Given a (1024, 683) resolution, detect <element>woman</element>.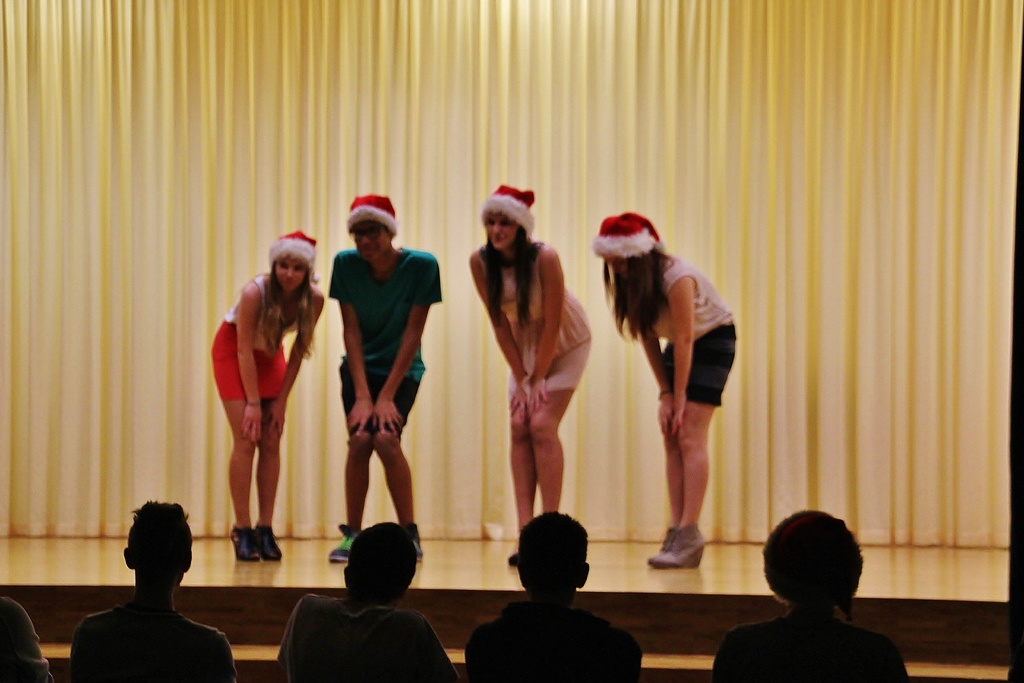
{"left": 604, "top": 204, "right": 753, "bottom": 579}.
